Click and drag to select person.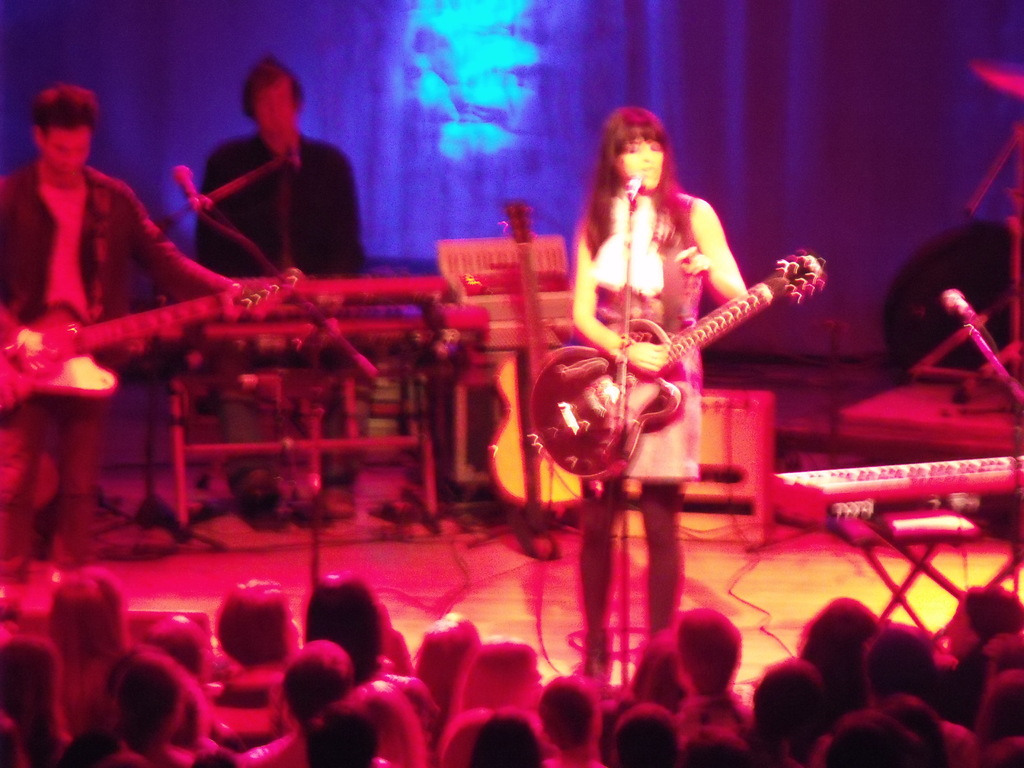
Selection: [568, 104, 748, 685].
